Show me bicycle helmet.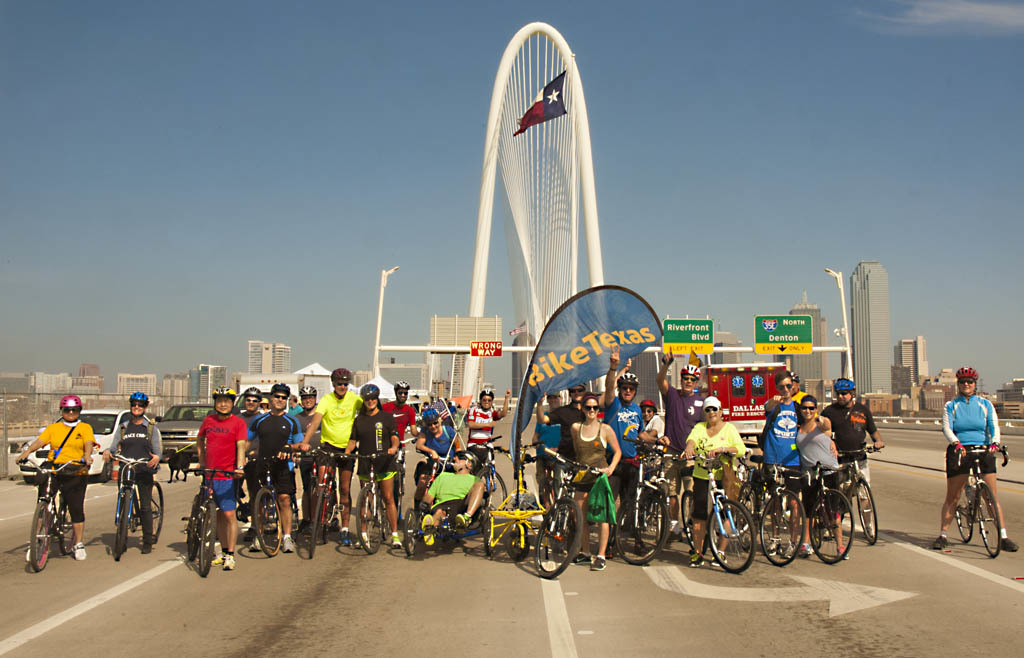
bicycle helmet is here: <region>954, 368, 977, 380</region>.
